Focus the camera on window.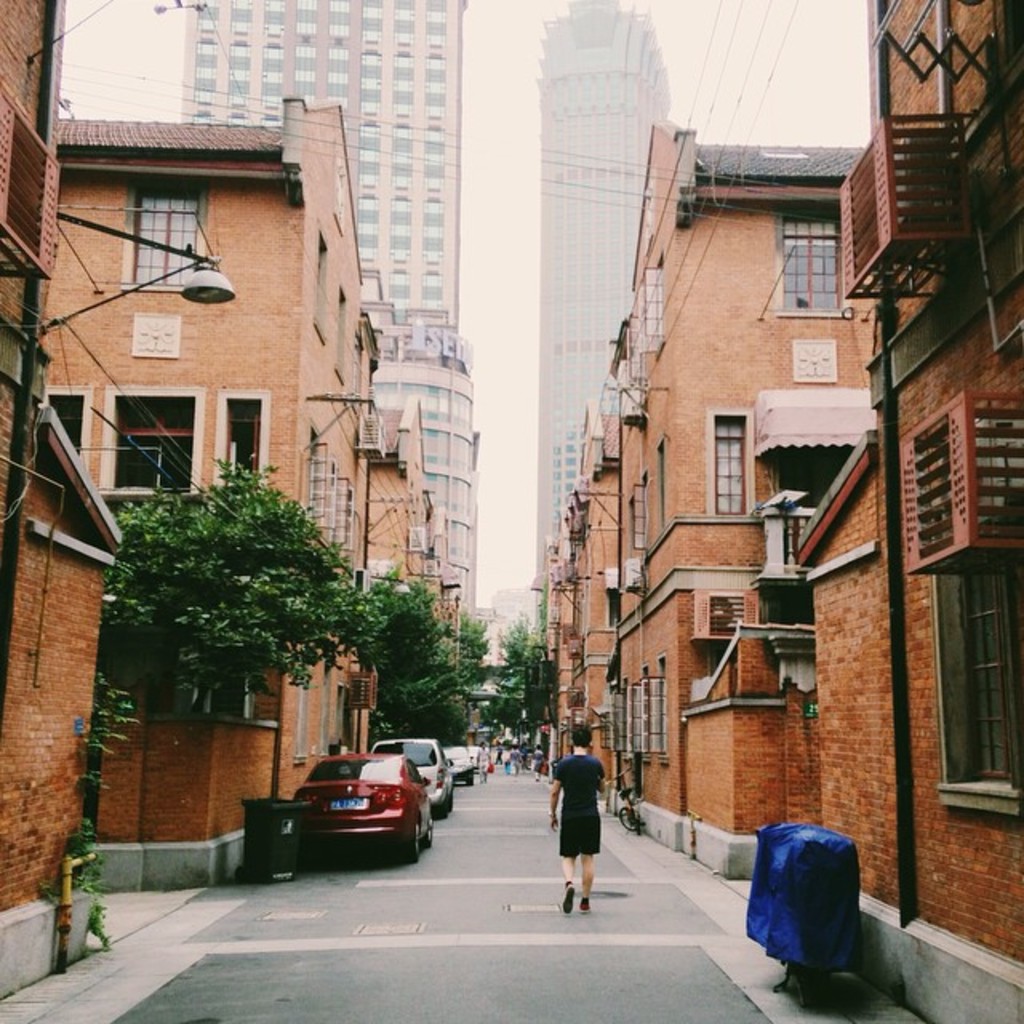
Focus region: (x1=706, y1=595, x2=747, y2=634).
